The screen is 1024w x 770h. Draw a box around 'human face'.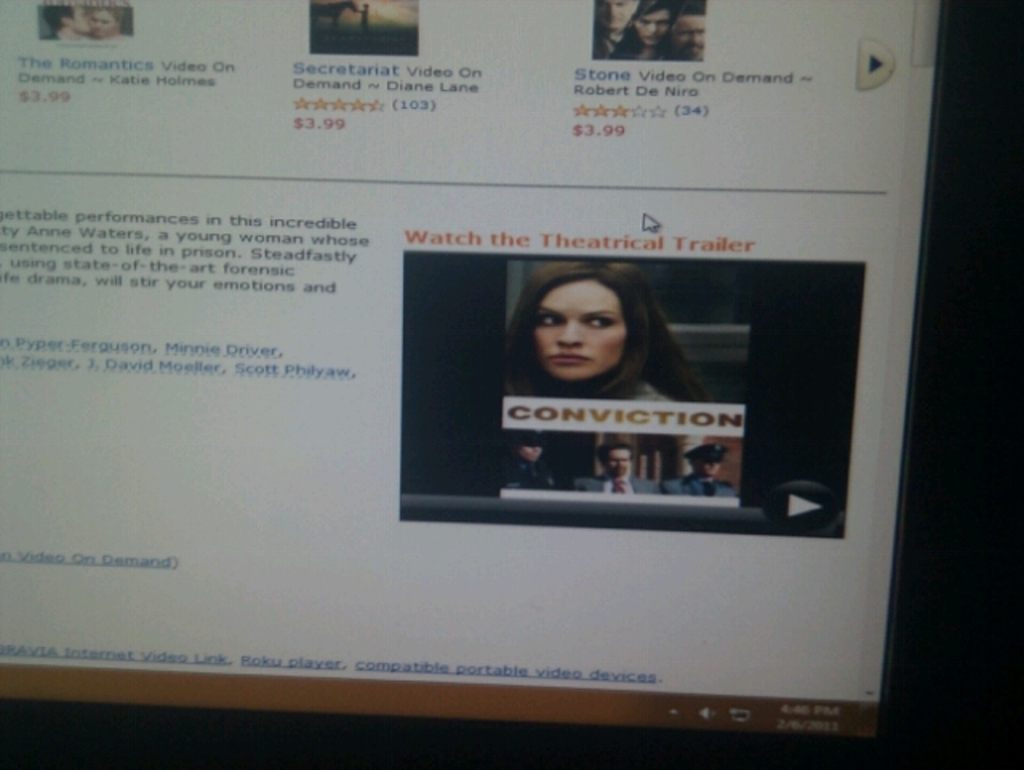
<region>597, 0, 634, 38</region>.
